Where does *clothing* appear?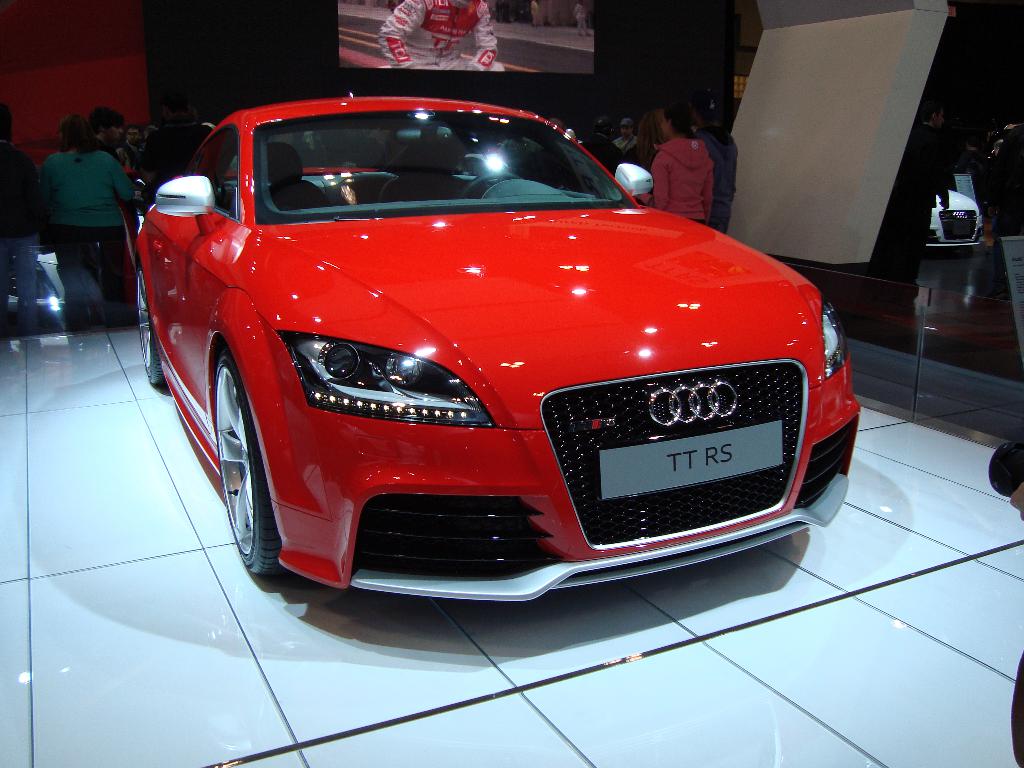
Appears at (x1=0, y1=227, x2=38, y2=344).
